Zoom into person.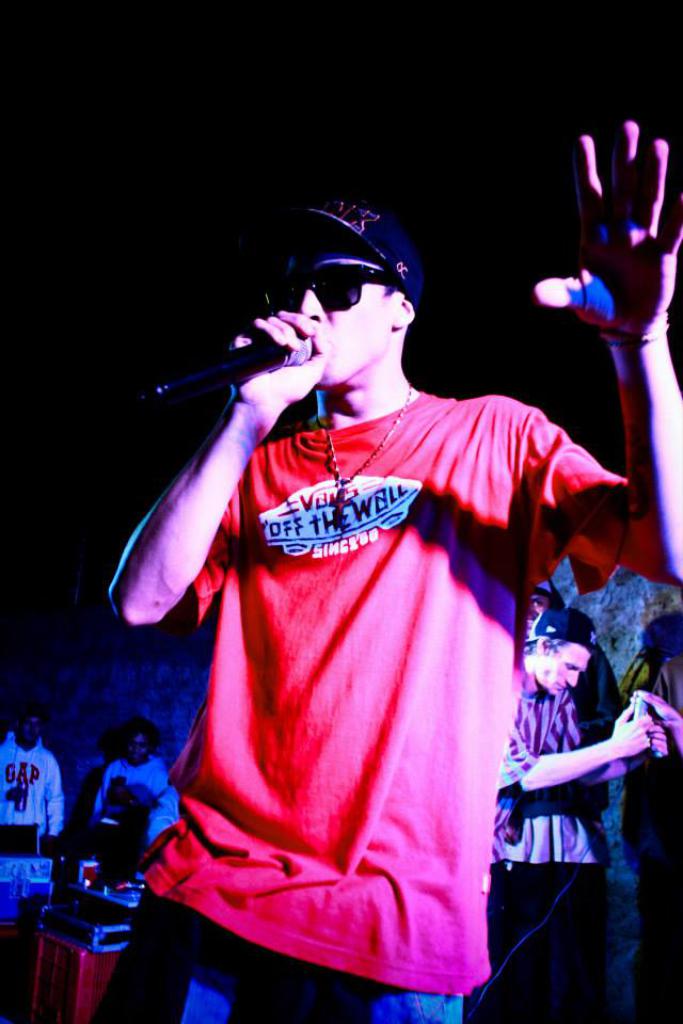
Zoom target: rect(84, 718, 180, 843).
